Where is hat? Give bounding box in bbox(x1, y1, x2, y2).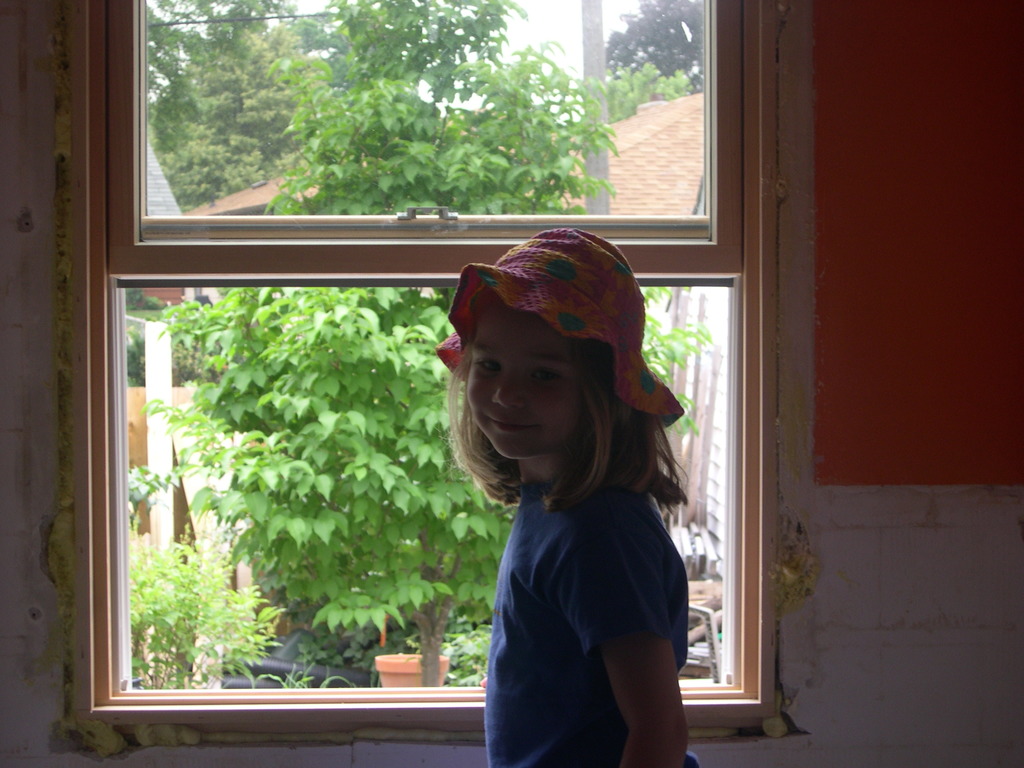
bbox(435, 228, 684, 433).
